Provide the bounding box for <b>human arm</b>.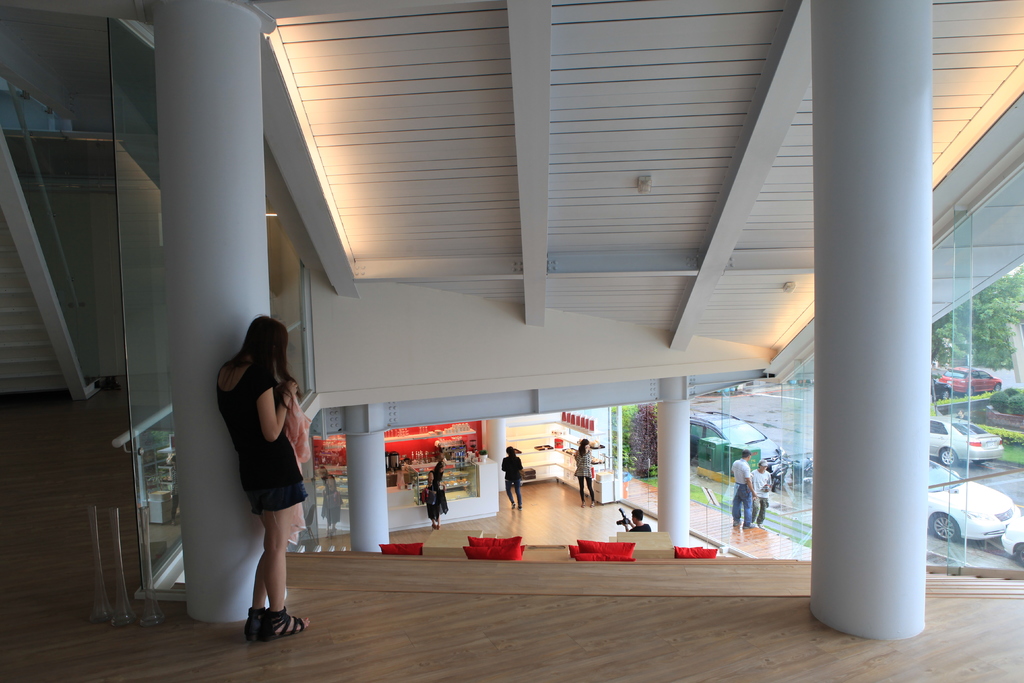
(x1=441, y1=475, x2=447, y2=499).
